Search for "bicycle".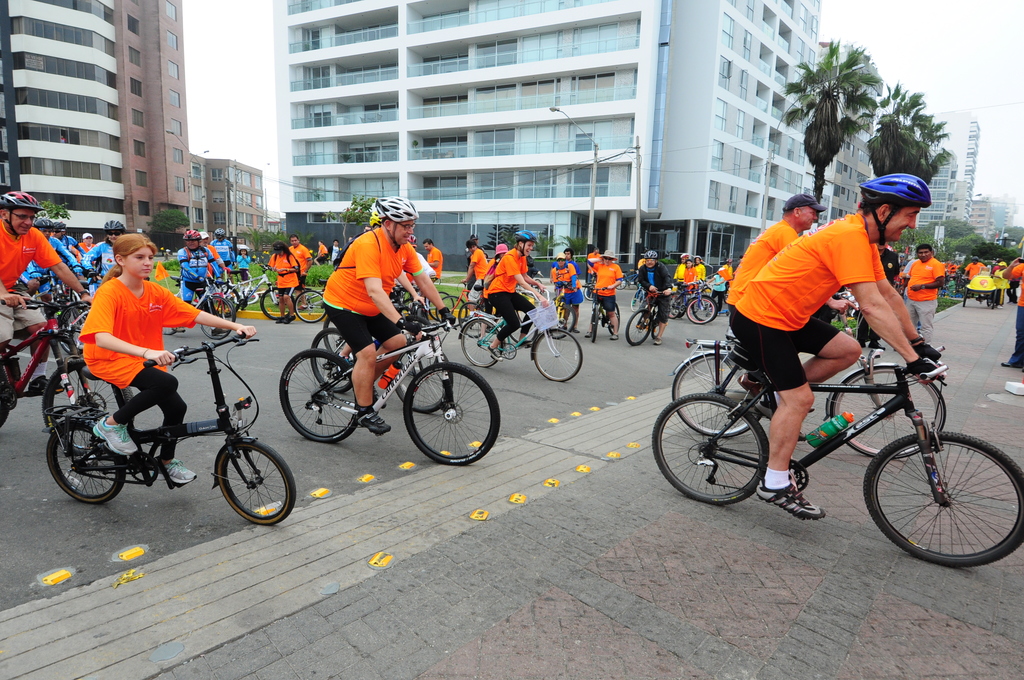
Found at x1=152, y1=277, x2=236, y2=345.
